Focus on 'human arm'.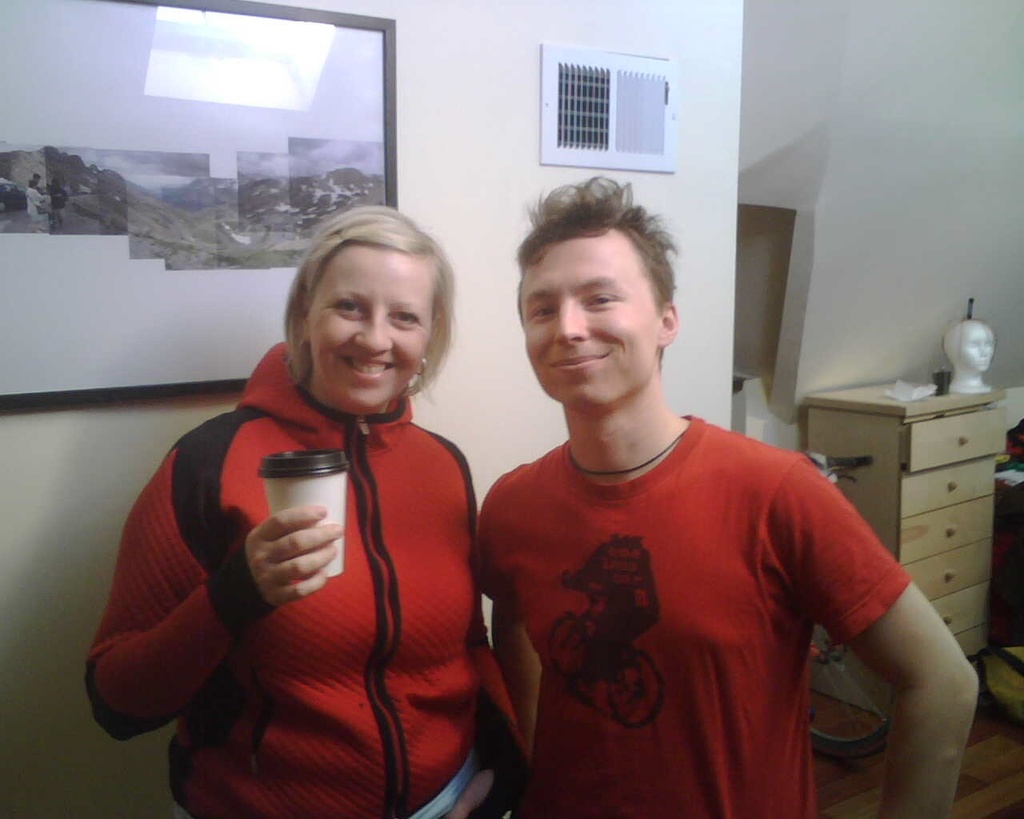
Focused at (left=472, top=475, right=539, bottom=764).
